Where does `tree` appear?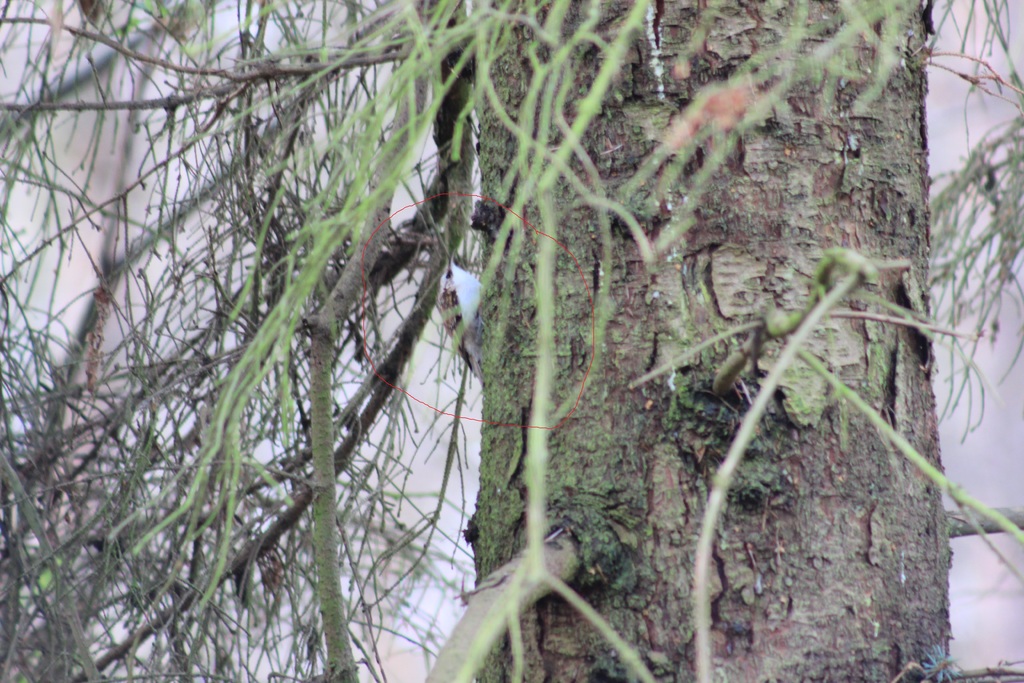
Appears at (0, 0, 991, 665).
